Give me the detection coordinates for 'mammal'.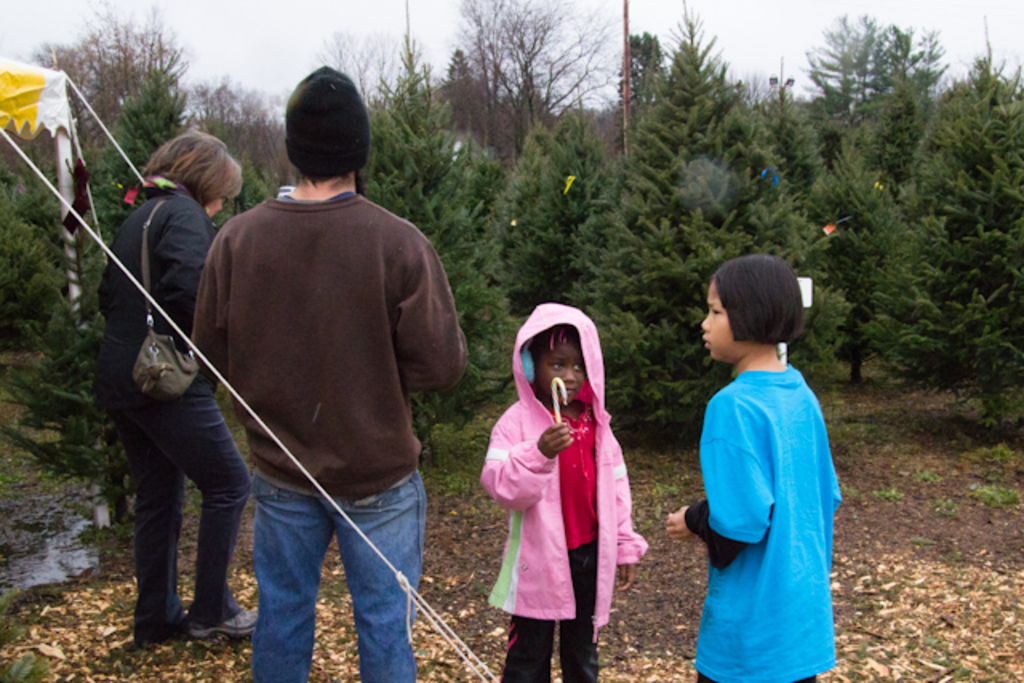
region(666, 264, 848, 641).
